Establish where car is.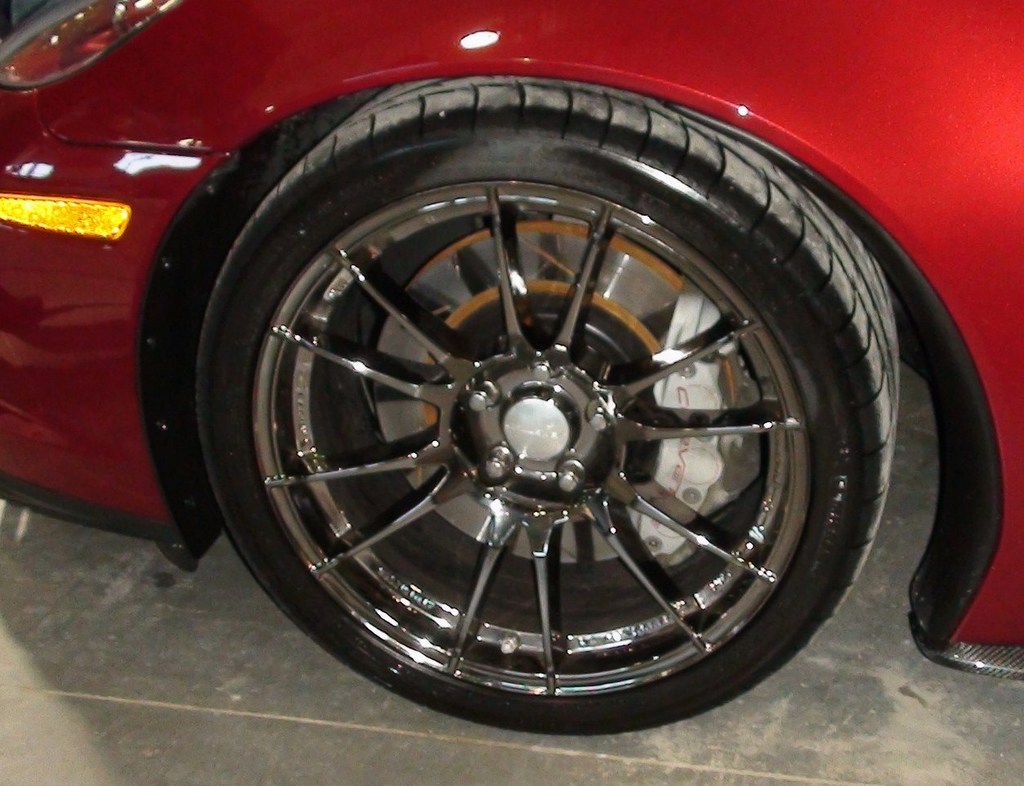
Established at (0,0,1023,734).
